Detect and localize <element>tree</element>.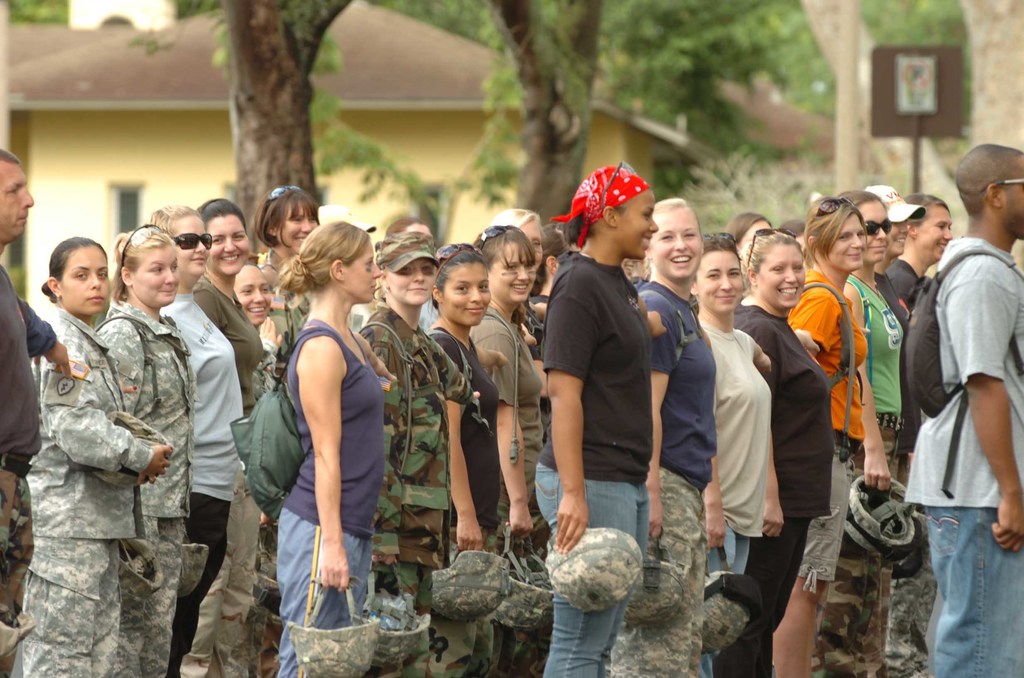
Localized at Rect(800, 0, 1023, 268).
